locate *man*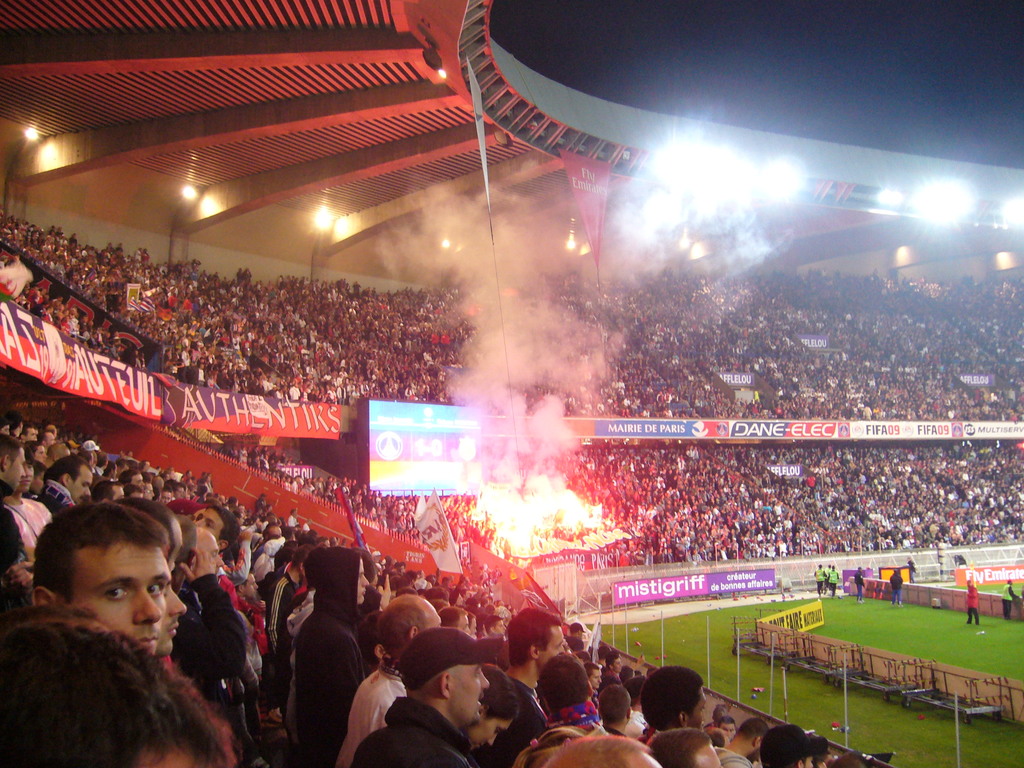
region(1002, 577, 1020, 621)
